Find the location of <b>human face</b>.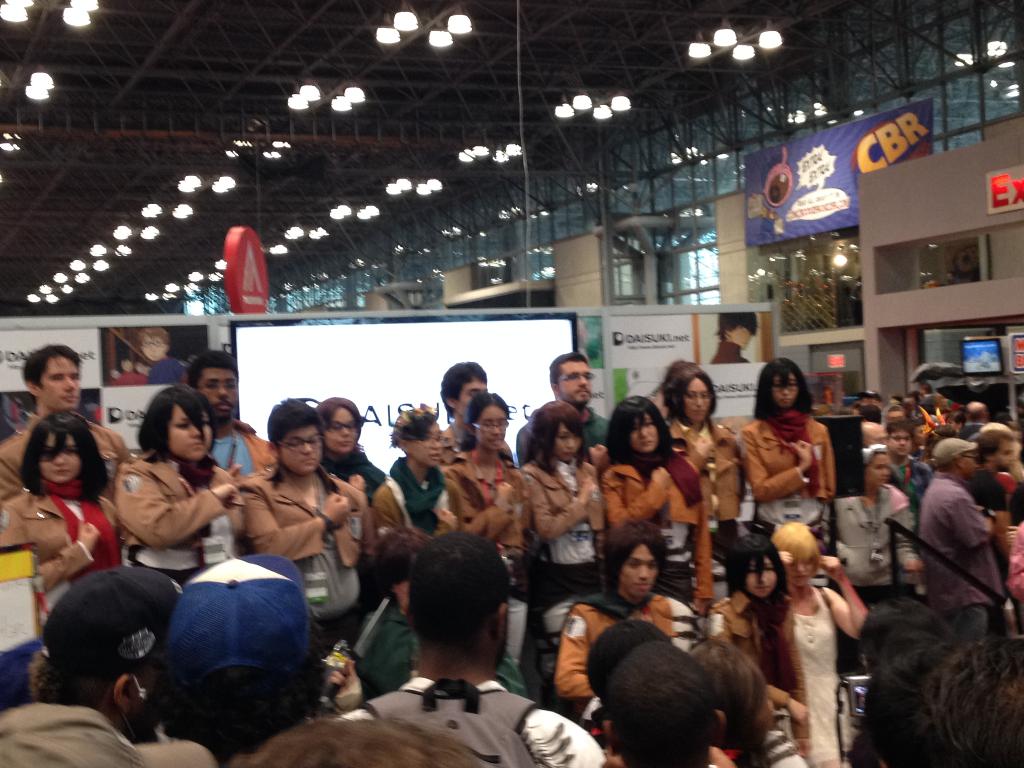
Location: region(866, 452, 890, 490).
